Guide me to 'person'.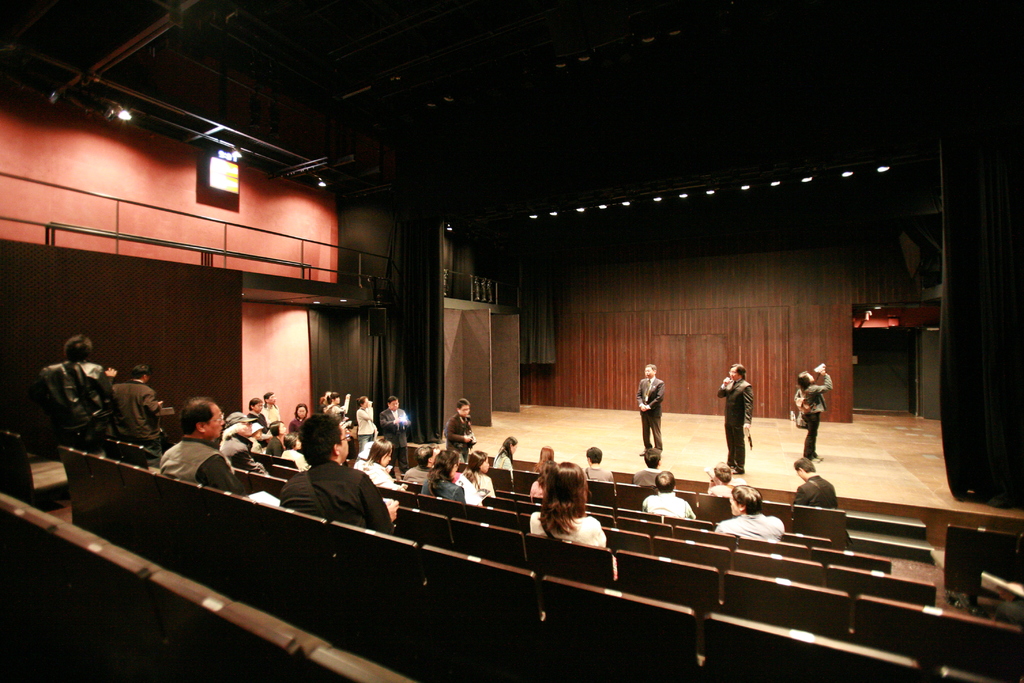
Guidance: [x1=493, y1=440, x2=518, y2=479].
